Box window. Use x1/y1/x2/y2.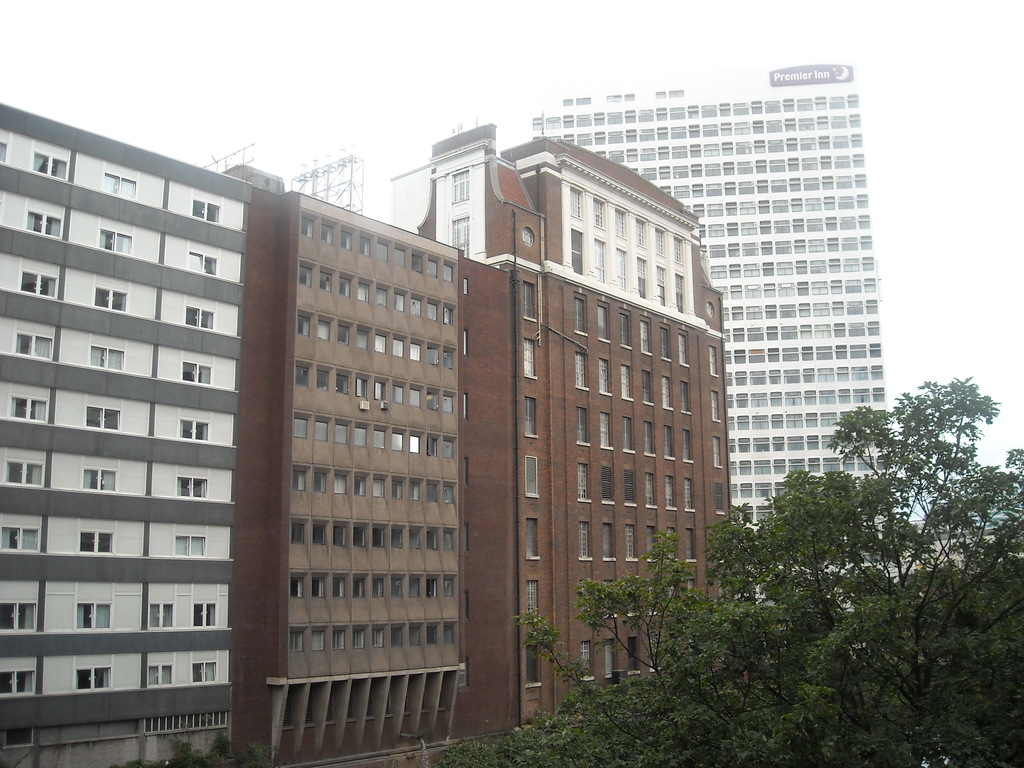
871/387/883/401.
